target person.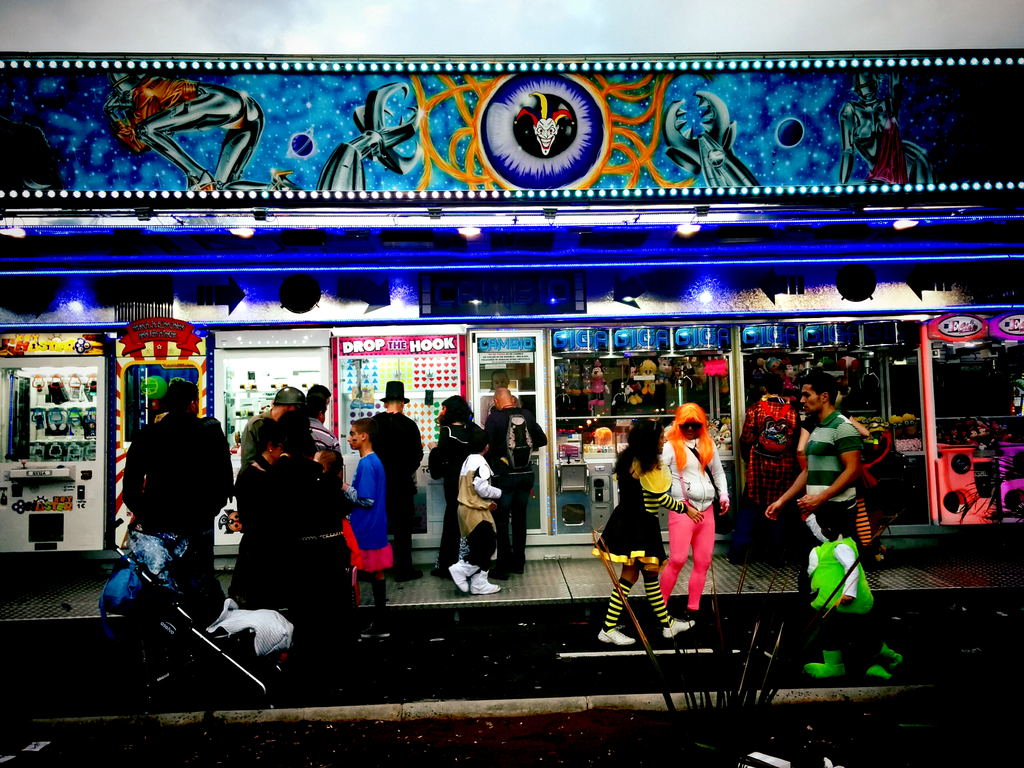
Target region: box(592, 419, 696, 651).
